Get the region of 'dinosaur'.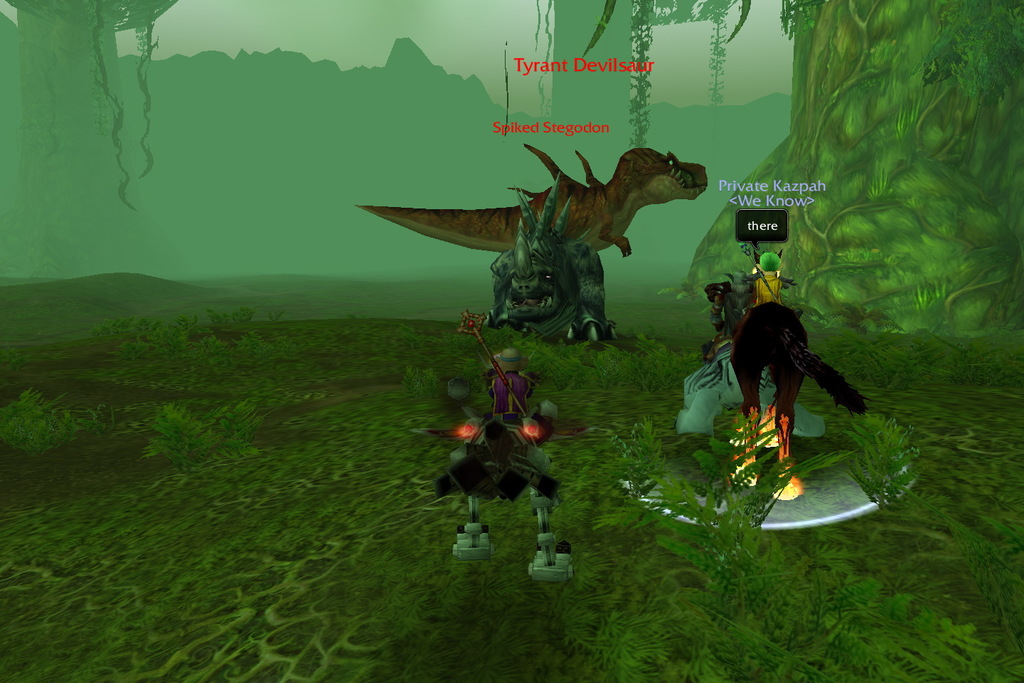
bbox=(377, 128, 725, 345).
